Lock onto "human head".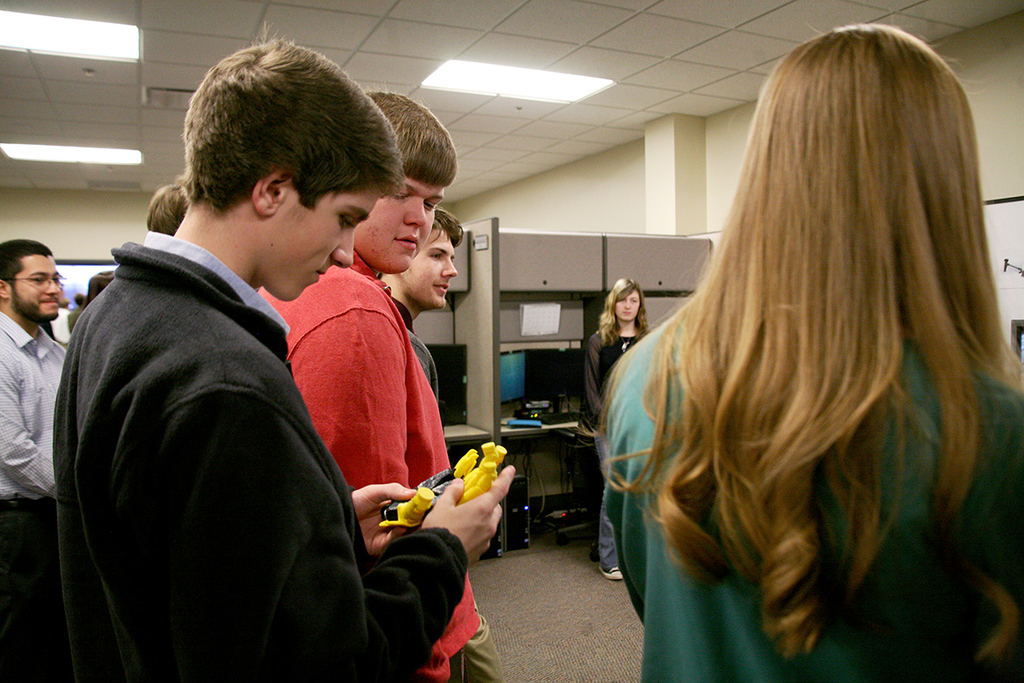
Locked: bbox=(733, 20, 979, 257).
